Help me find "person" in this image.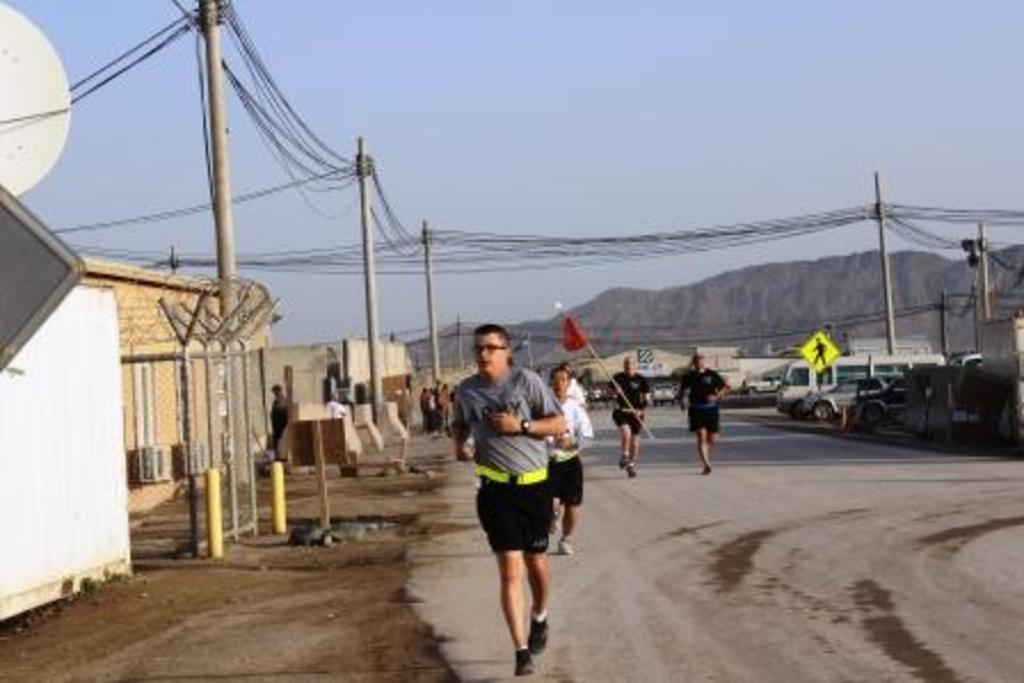
Found it: pyautogui.locateOnScreen(265, 381, 293, 459).
